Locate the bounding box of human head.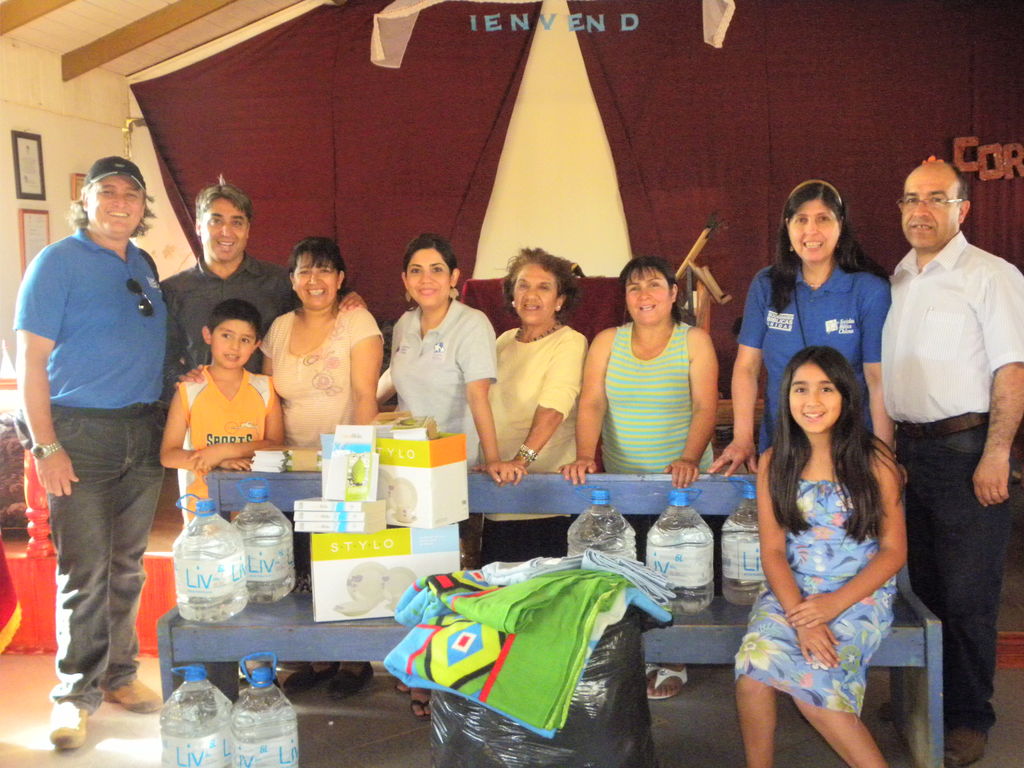
Bounding box: pyautogui.locateOnScreen(202, 298, 262, 369).
